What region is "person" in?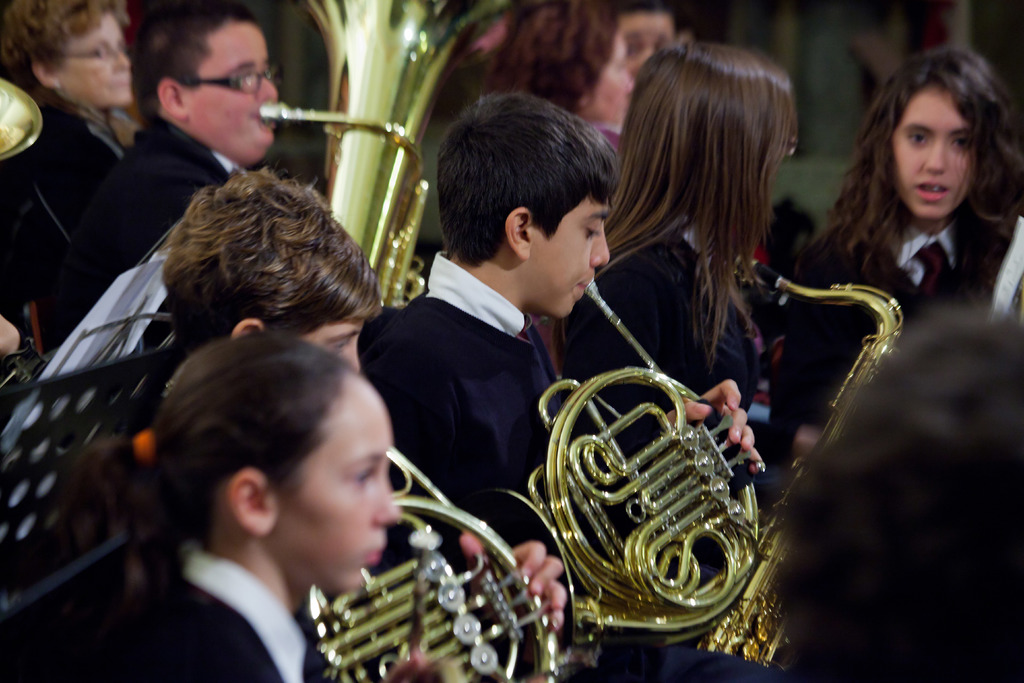
BBox(360, 89, 777, 682).
